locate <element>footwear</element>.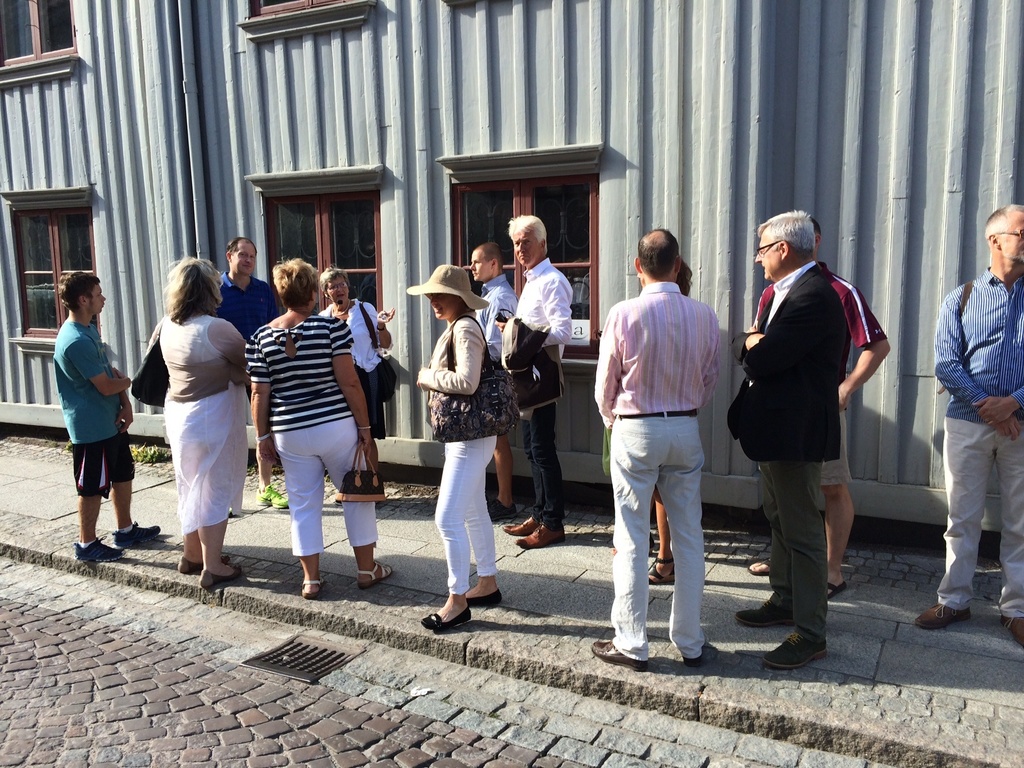
Bounding box: x1=826, y1=580, x2=847, y2=601.
